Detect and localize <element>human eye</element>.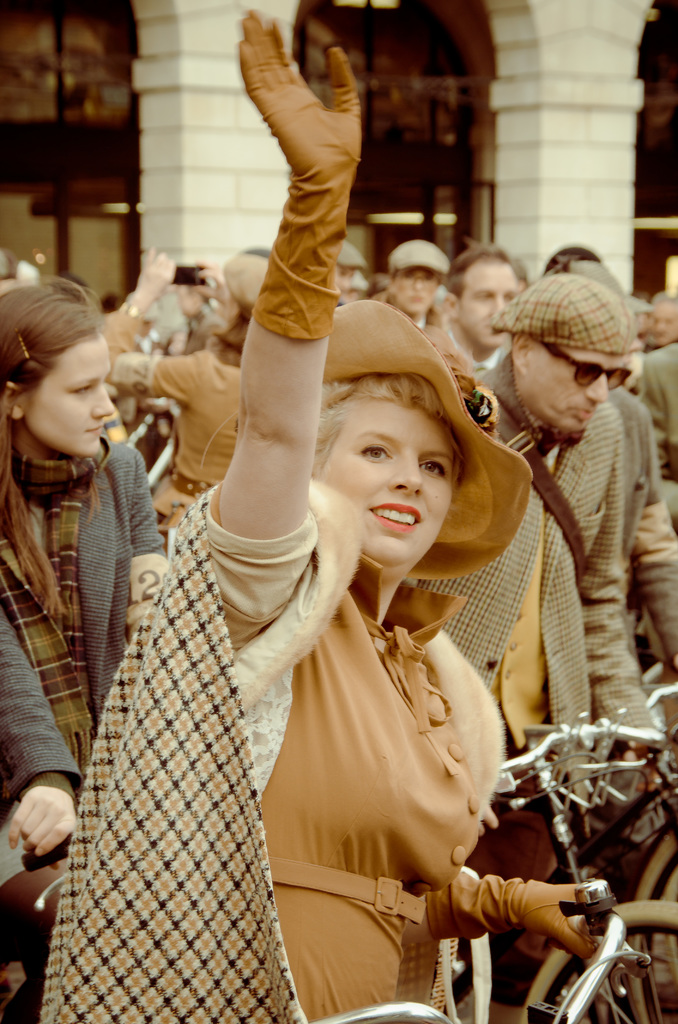
Localized at crop(352, 438, 396, 468).
